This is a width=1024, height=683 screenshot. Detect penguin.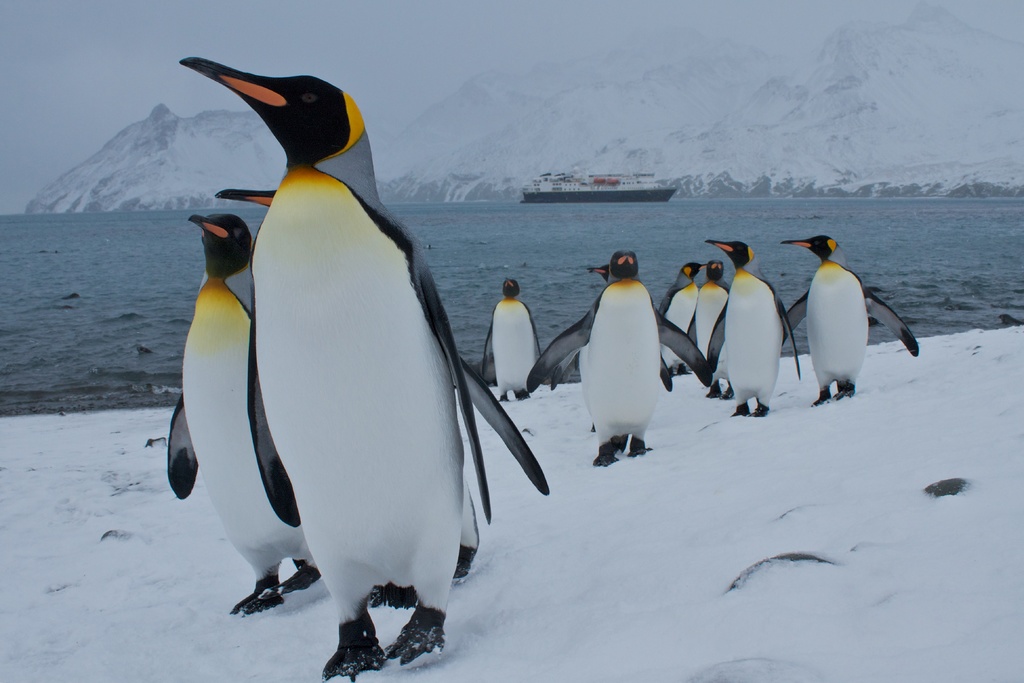
box(179, 58, 554, 682).
